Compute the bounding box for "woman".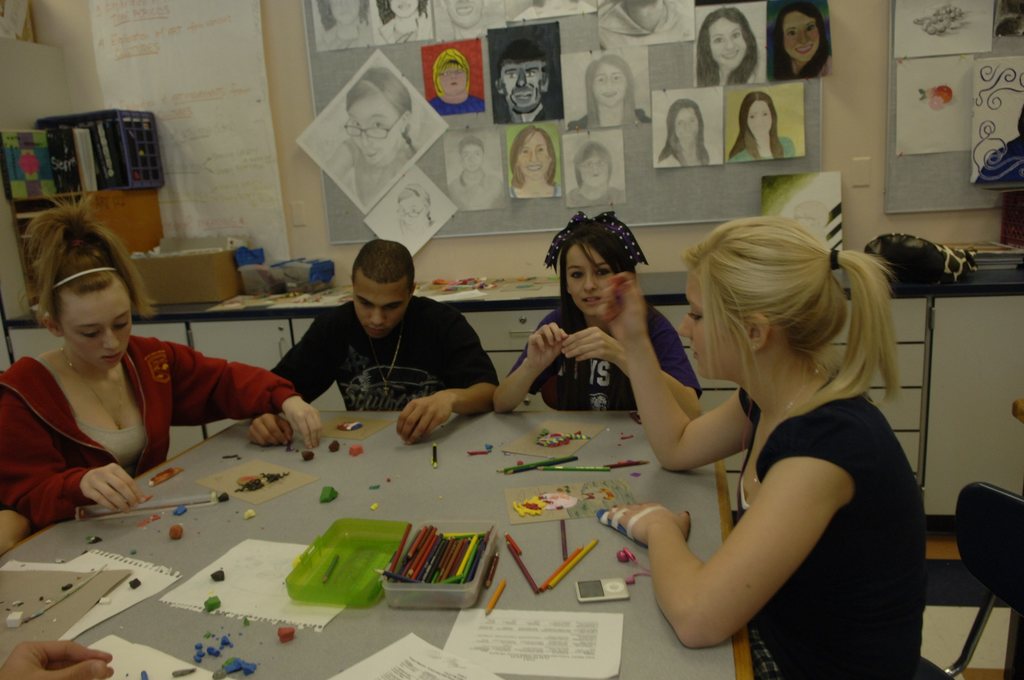
box=[572, 52, 650, 129].
